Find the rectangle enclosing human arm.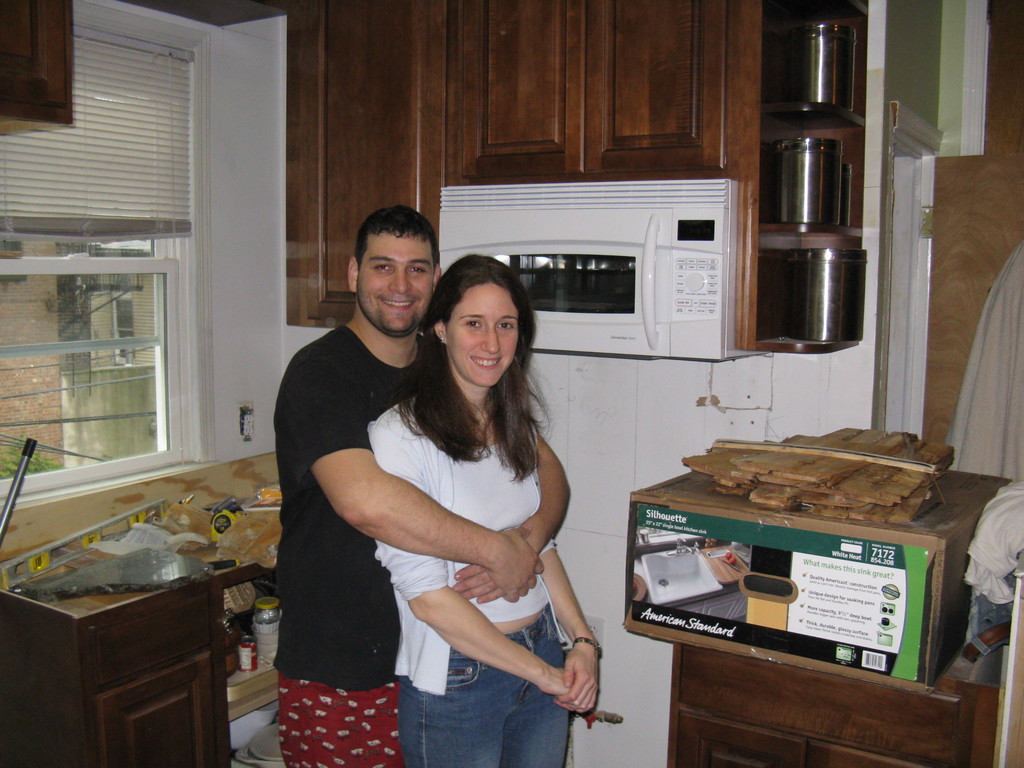
{"left": 376, "top": 431, "right": 589, "bottom": 696}.
